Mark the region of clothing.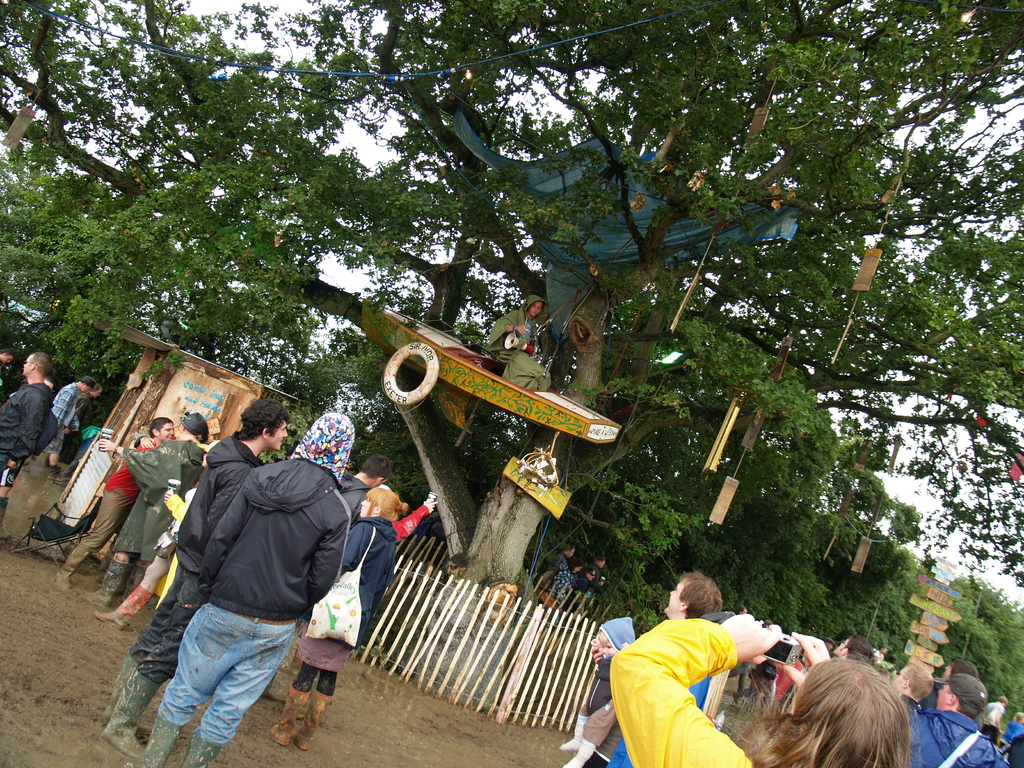
Region: <region>488, 294, 552, 392</region>.
